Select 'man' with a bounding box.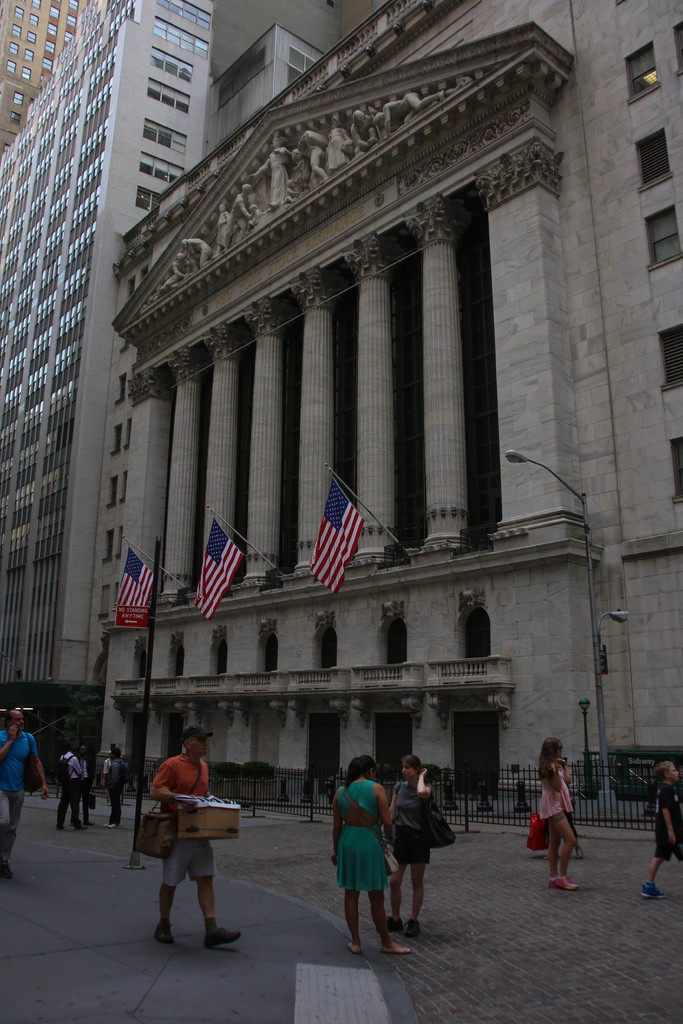
<bbox>52, 746, 80, 830</bbox>.
